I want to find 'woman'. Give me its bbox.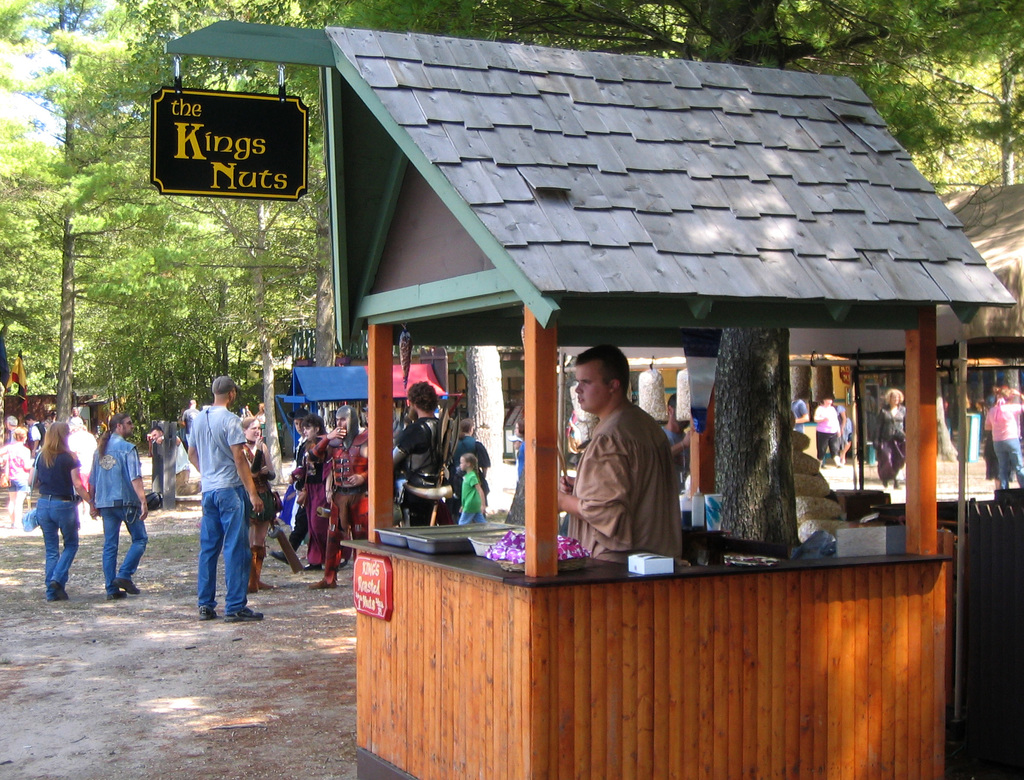
left=871, top=384, right=902, bottom=485.
